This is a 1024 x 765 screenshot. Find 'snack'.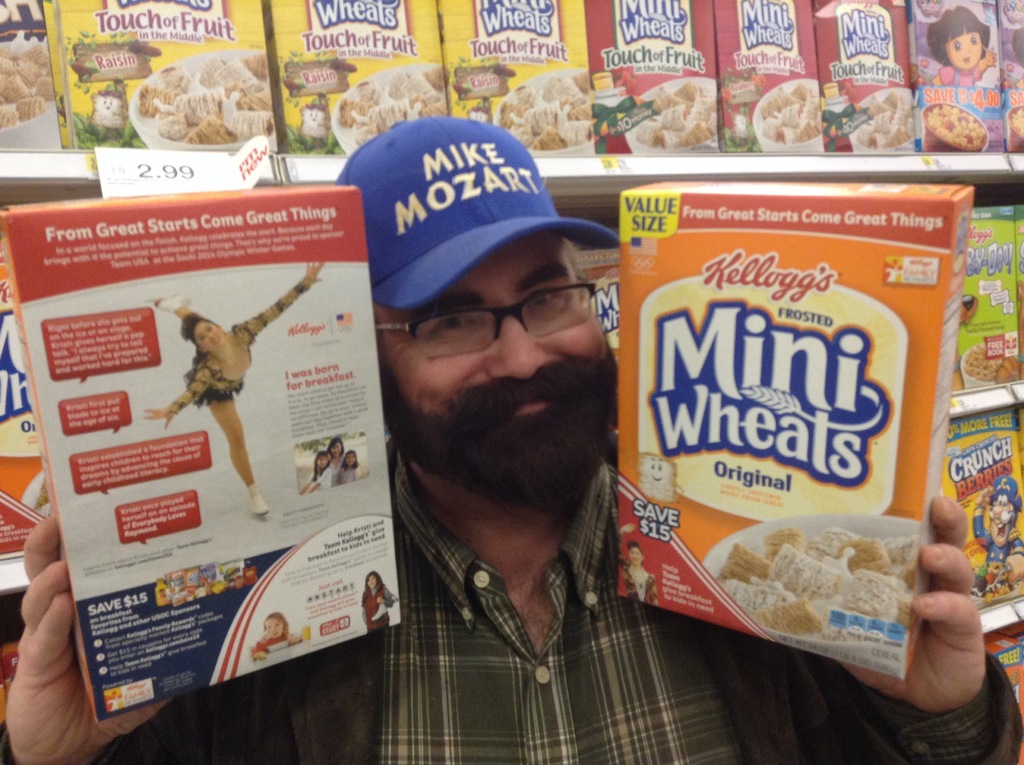
Bounding box: bbox=(719, 0, 822, 154).
